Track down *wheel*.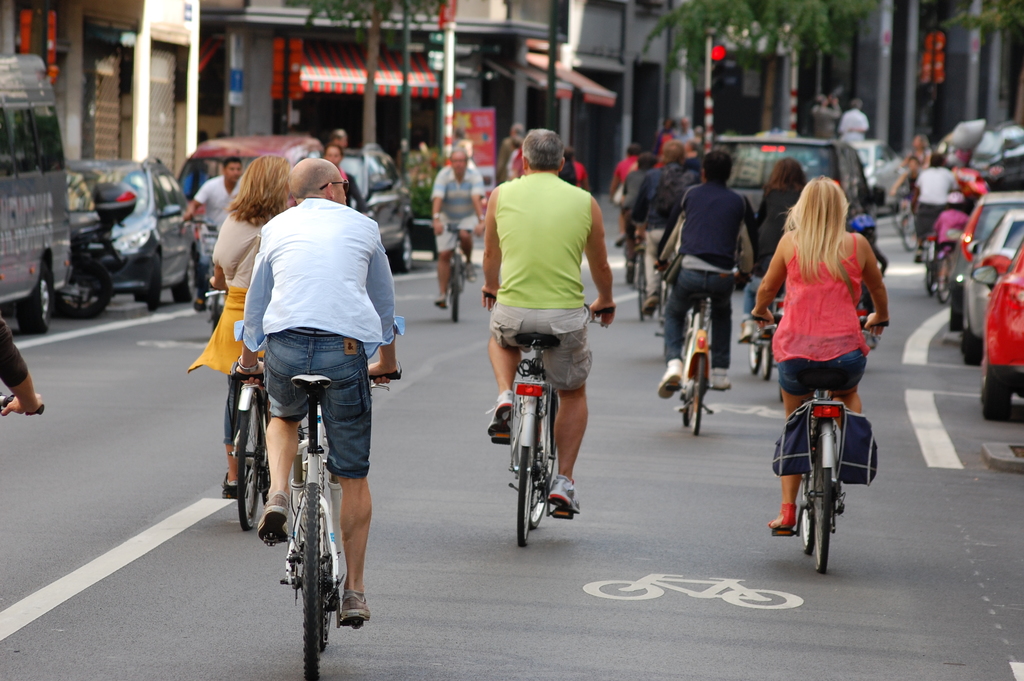
Tracked to locate(449, 253, 462, 322).
